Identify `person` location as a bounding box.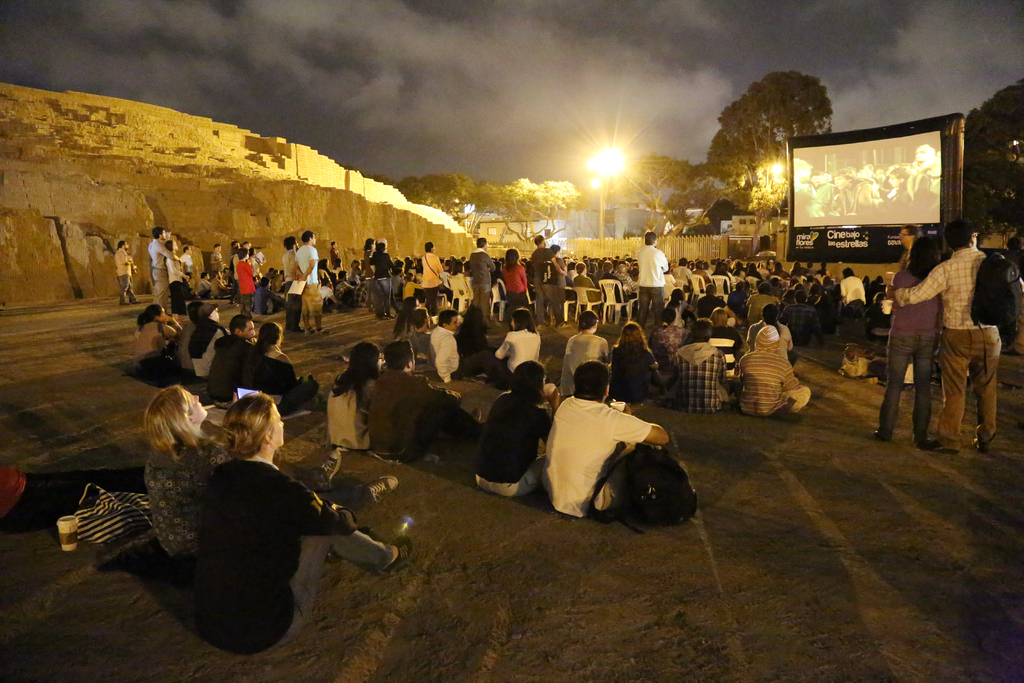
<region>684, 260, 694, 270</region>.
